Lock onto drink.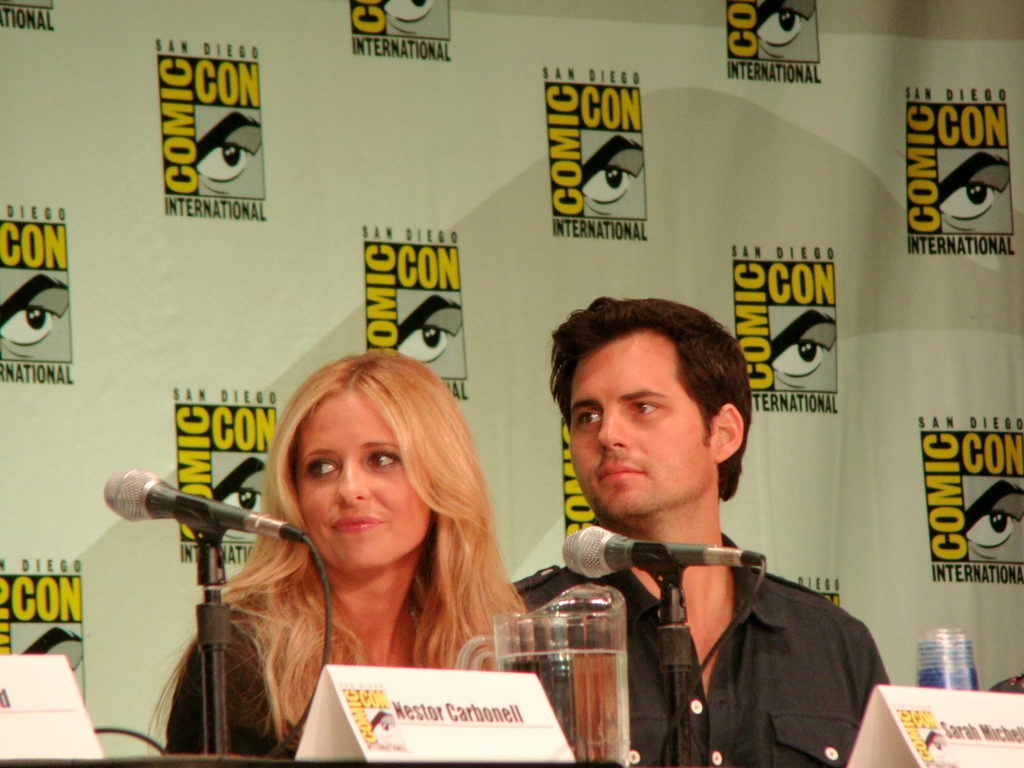
Locked: 496:651:627:767.
